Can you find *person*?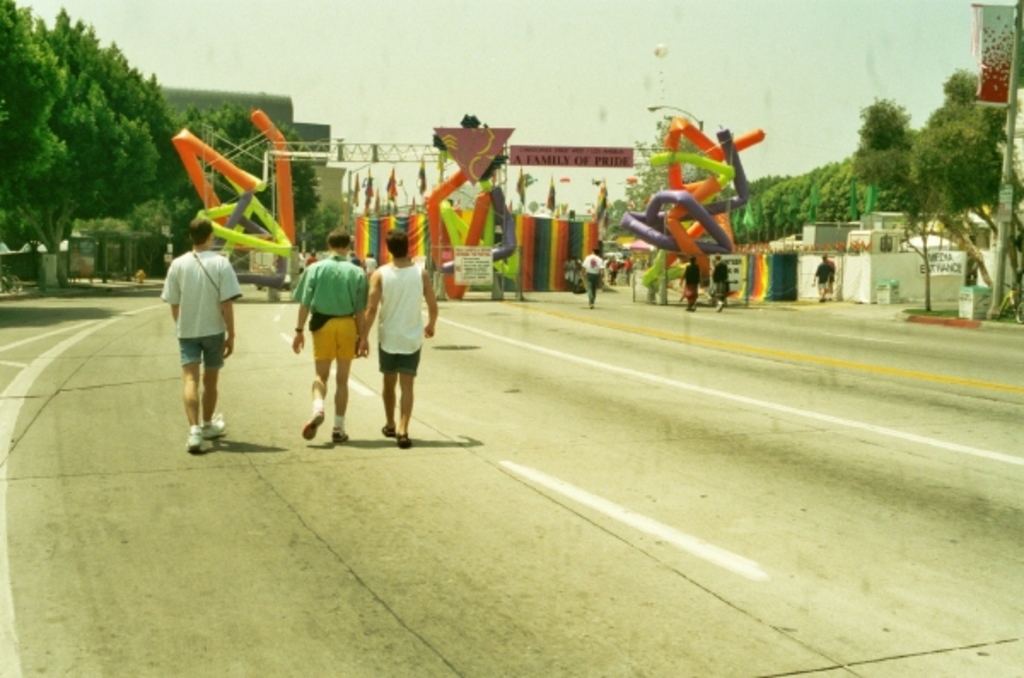
Yes, bounding box: 678 260 701 307.
